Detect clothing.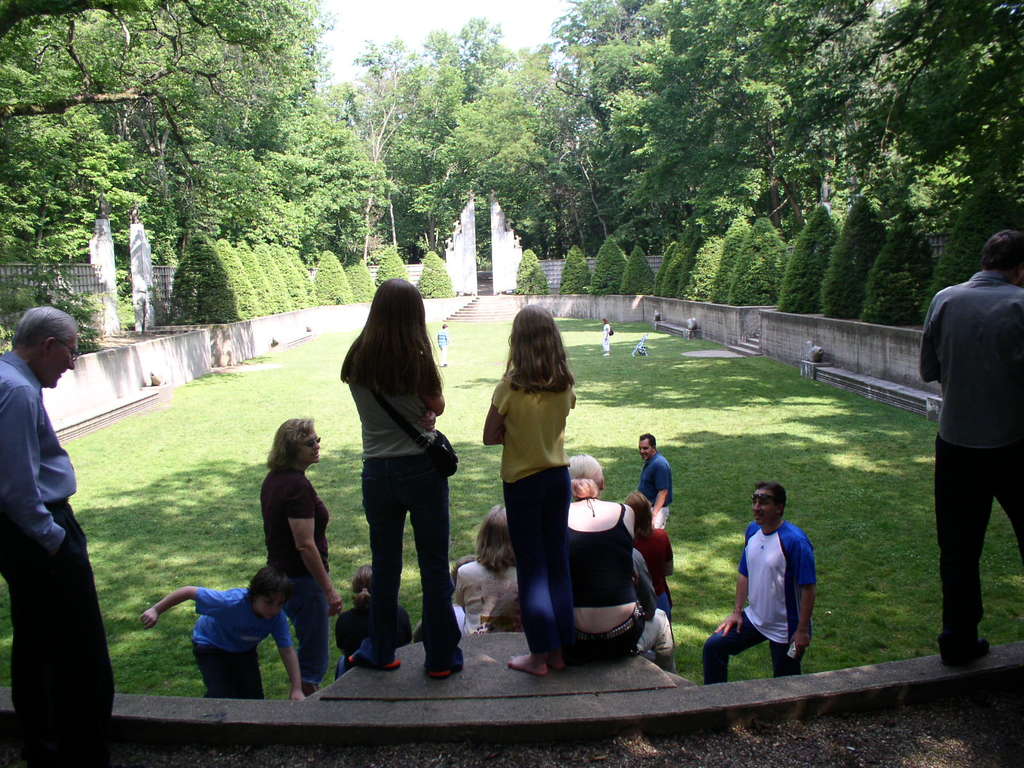
Detected at locate(918, 219, 1023, 641).
